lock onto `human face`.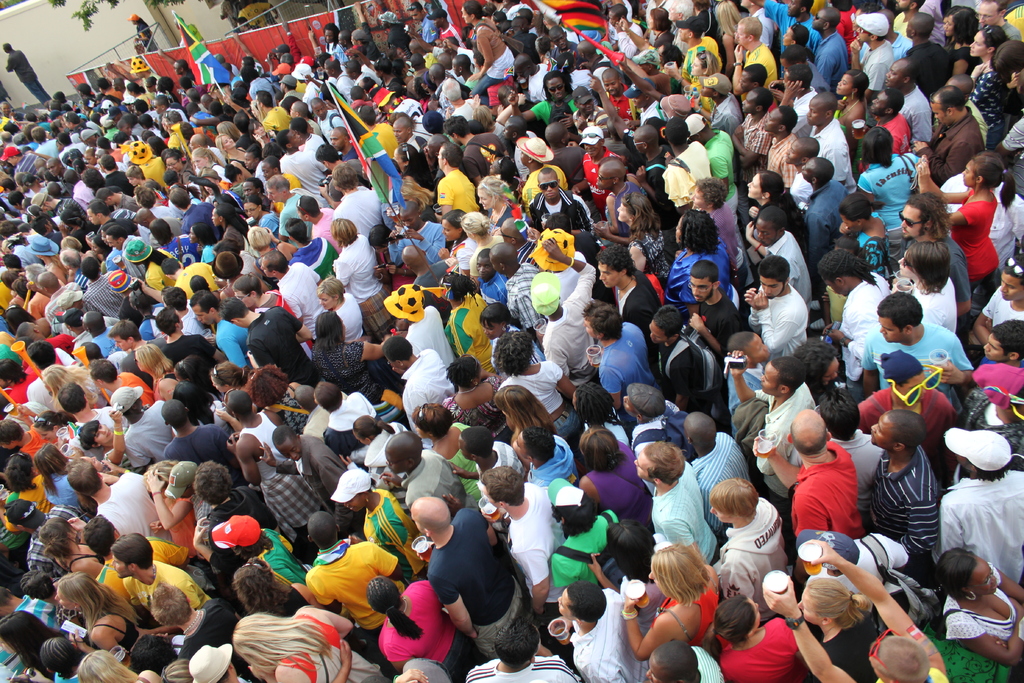
Locked: <bbox>605, 81, 619, 97</bbox>.
